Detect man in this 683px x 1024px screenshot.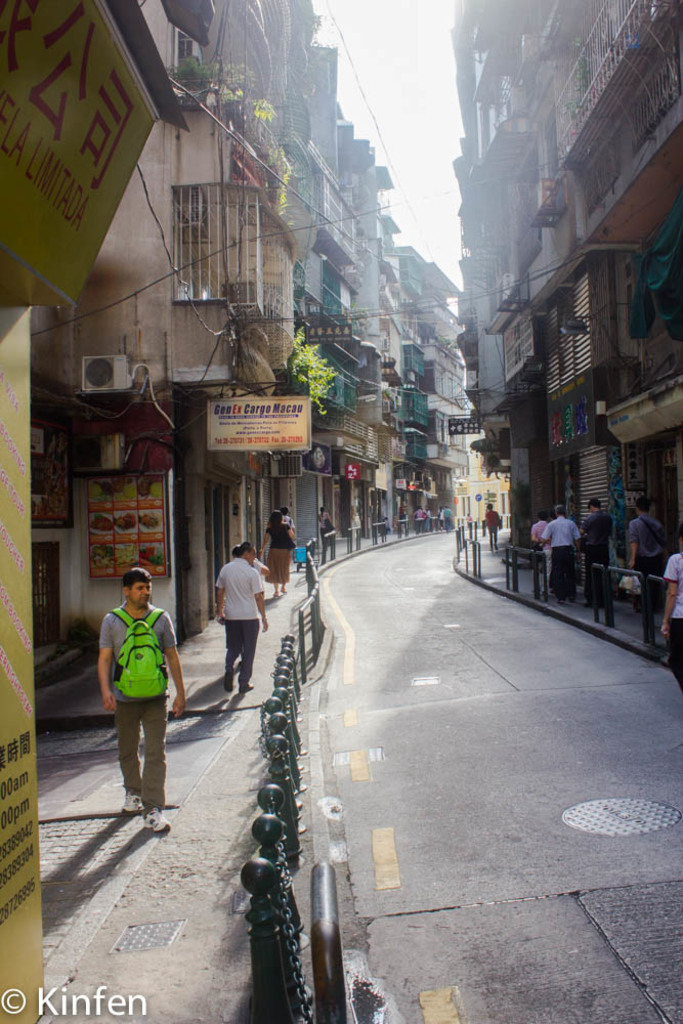
Detection: (542, 503, 575, 597).
